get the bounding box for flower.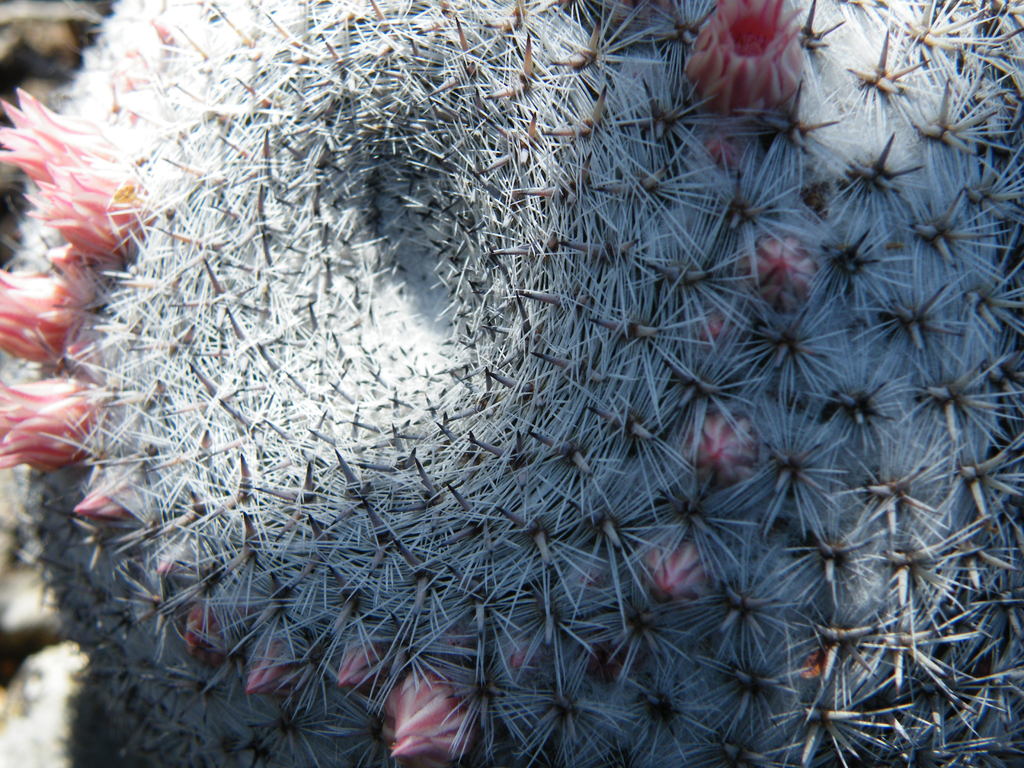
rect(388, 669, 473, 759).
